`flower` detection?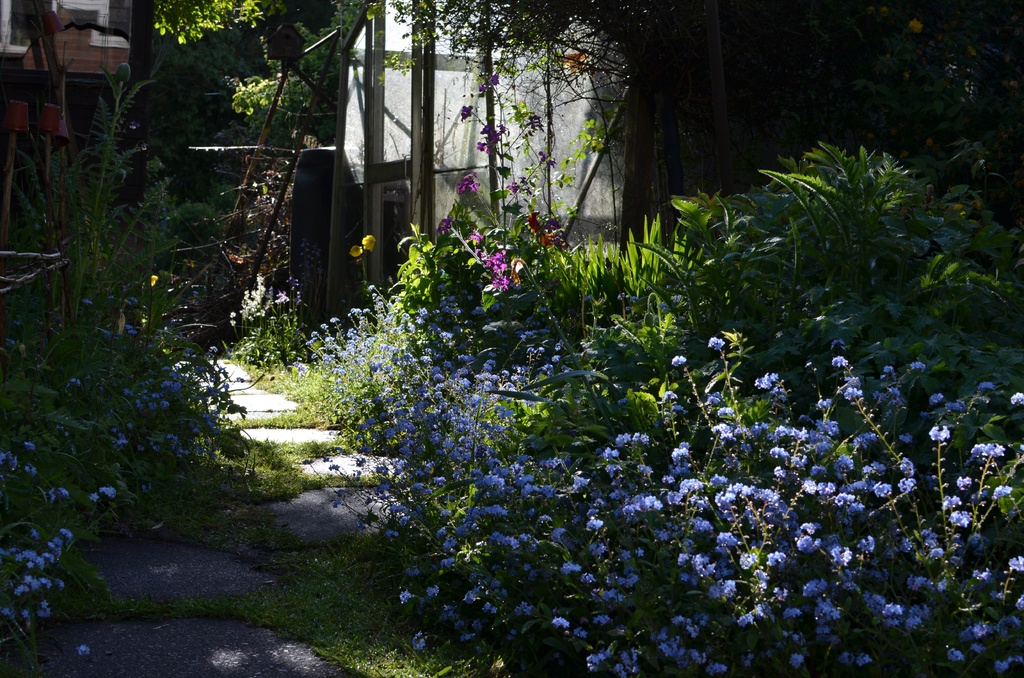
box=[461, 106, 472, 120]
